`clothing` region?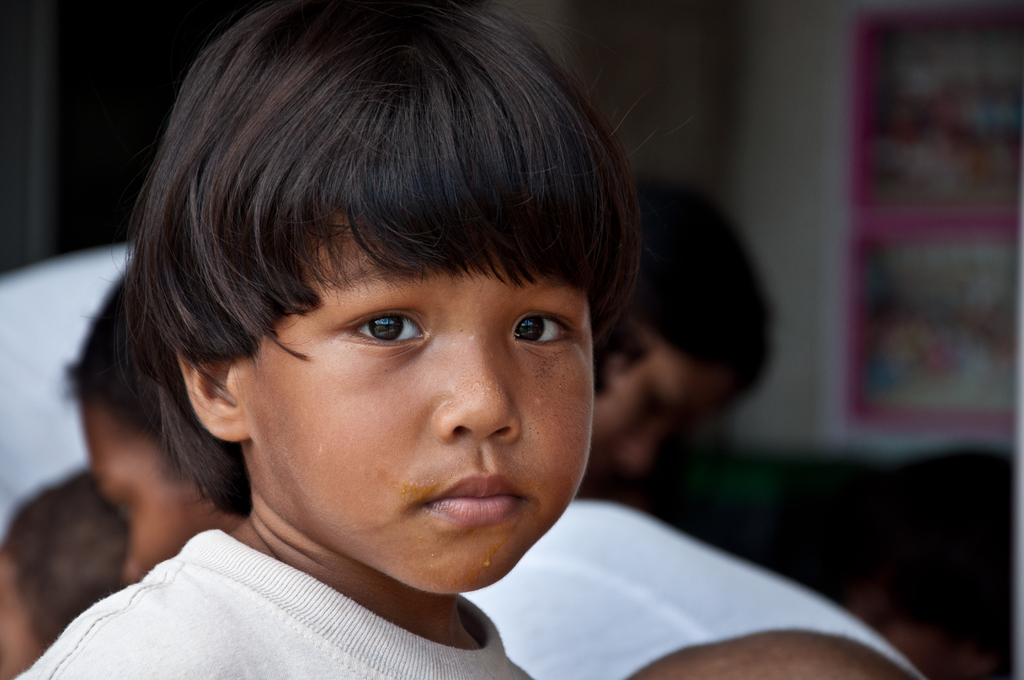
bbox=(7, 485, 611, 676)
